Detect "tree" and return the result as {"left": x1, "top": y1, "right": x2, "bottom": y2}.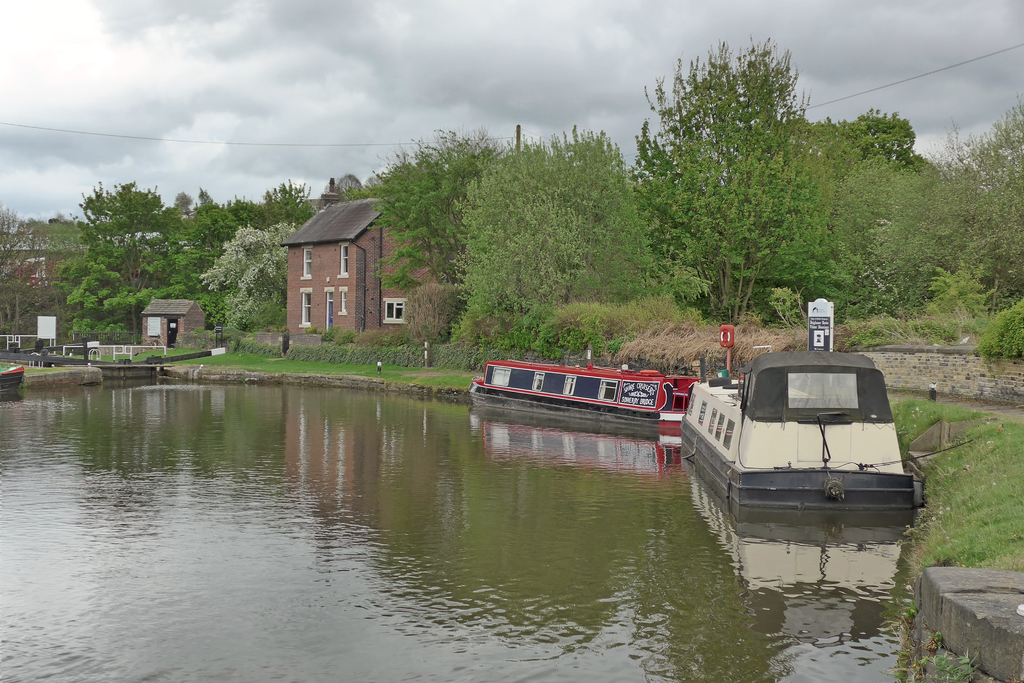
{"left": 619, "top": 29, "right": 824, "bottom": 324}.
